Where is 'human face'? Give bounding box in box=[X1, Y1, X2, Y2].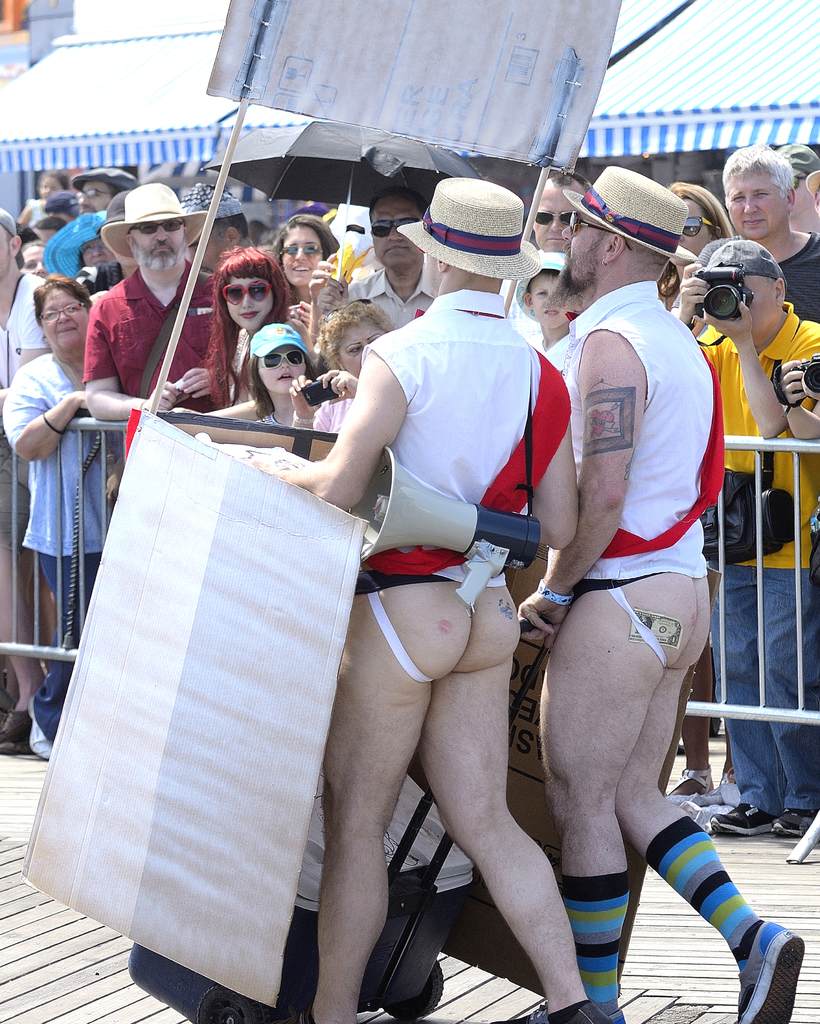
box=[718, 167, 783, 236].
